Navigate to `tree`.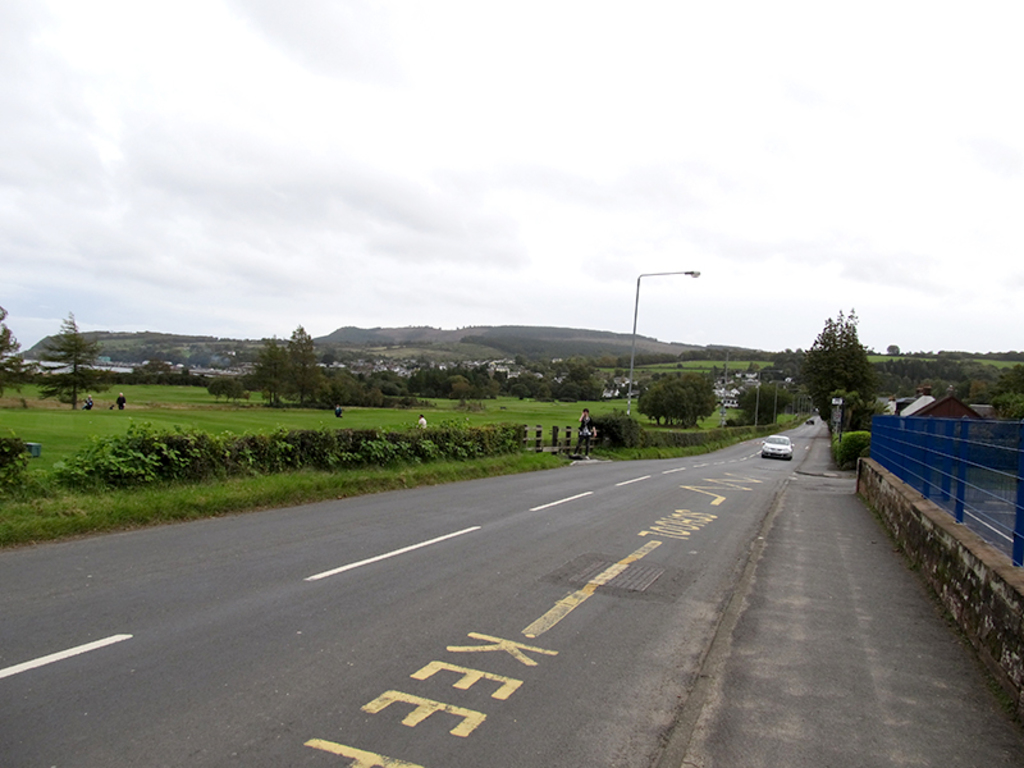
Navigation target: pyautogui.locateOnScreen(731, 378, 790, 422).
